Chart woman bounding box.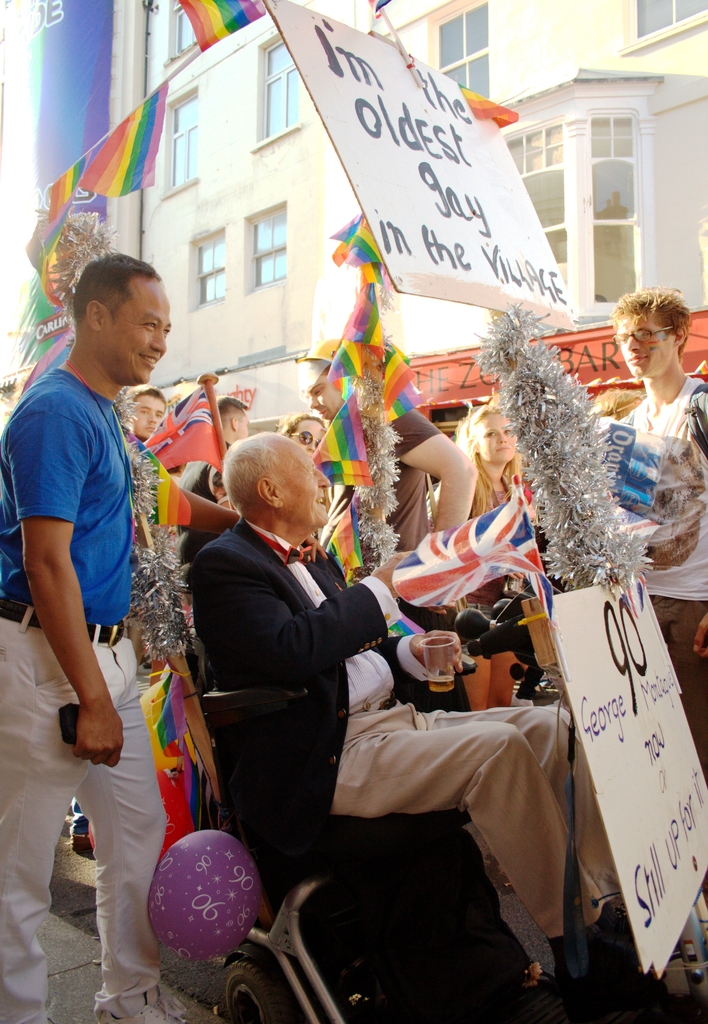
Charted: 425/411/524/714.
